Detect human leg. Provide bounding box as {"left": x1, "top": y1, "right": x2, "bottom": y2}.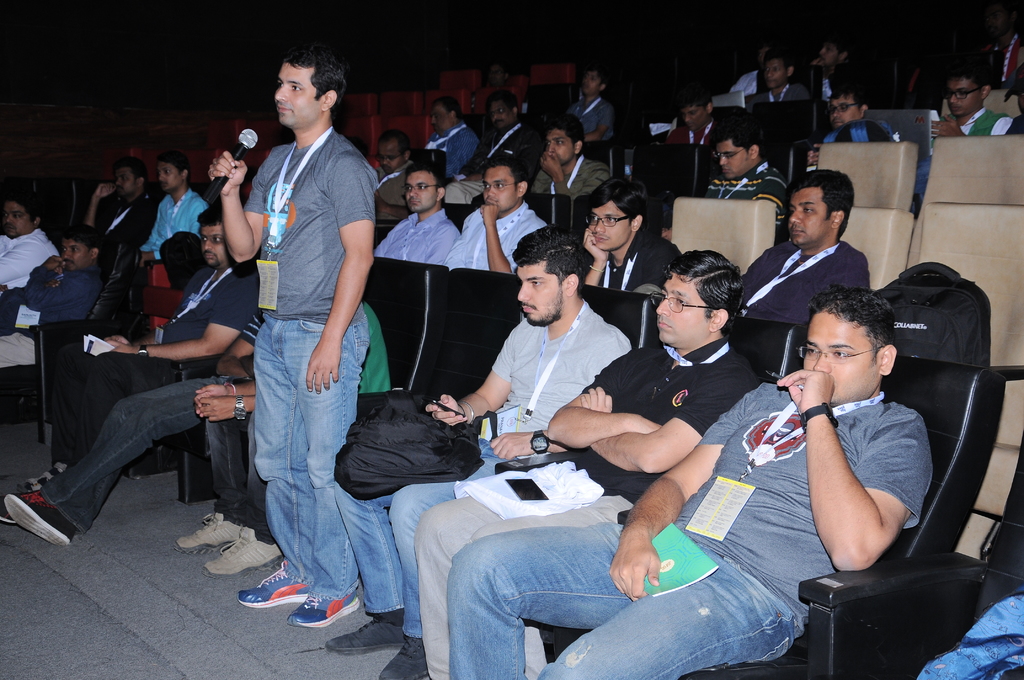
{"left": 14, "top": 353, "right": 185, "bottom": 489}.
